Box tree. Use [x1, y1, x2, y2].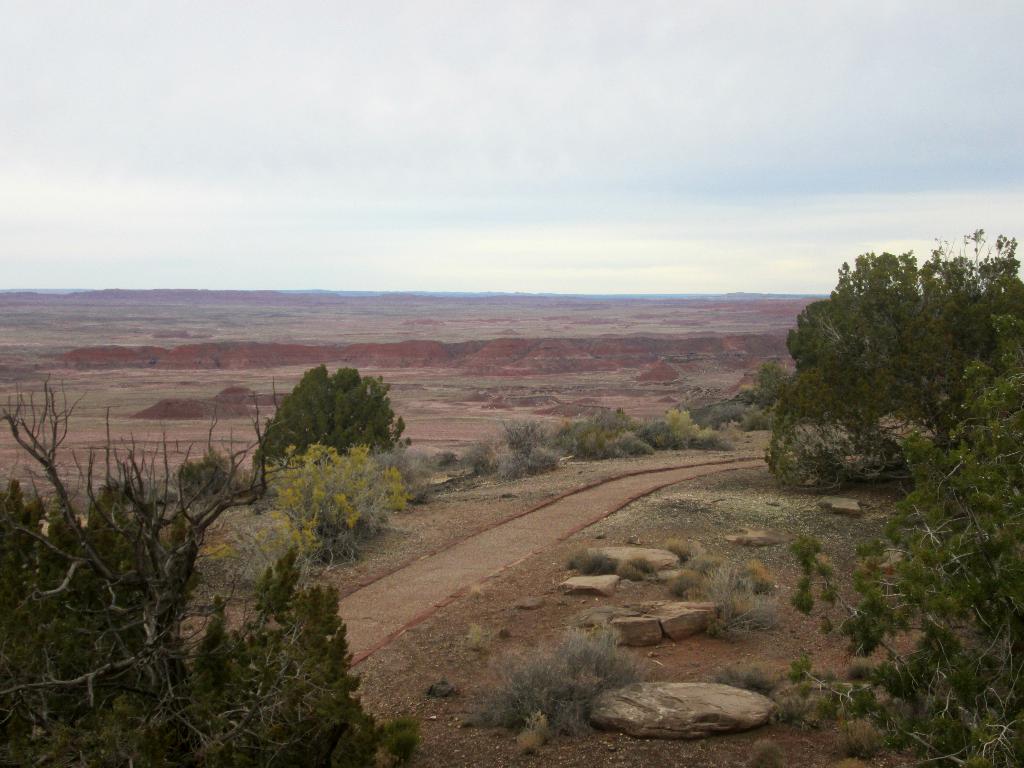
[749, 358, 781, 413].
